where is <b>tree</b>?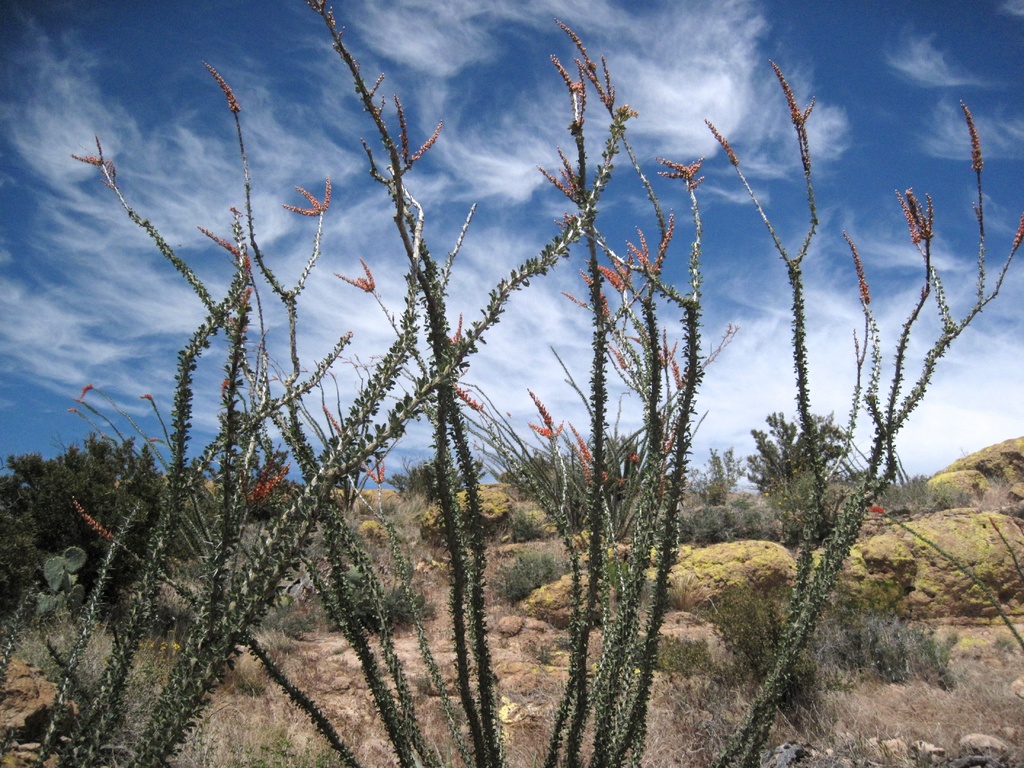
394, 451, 467, 492.
